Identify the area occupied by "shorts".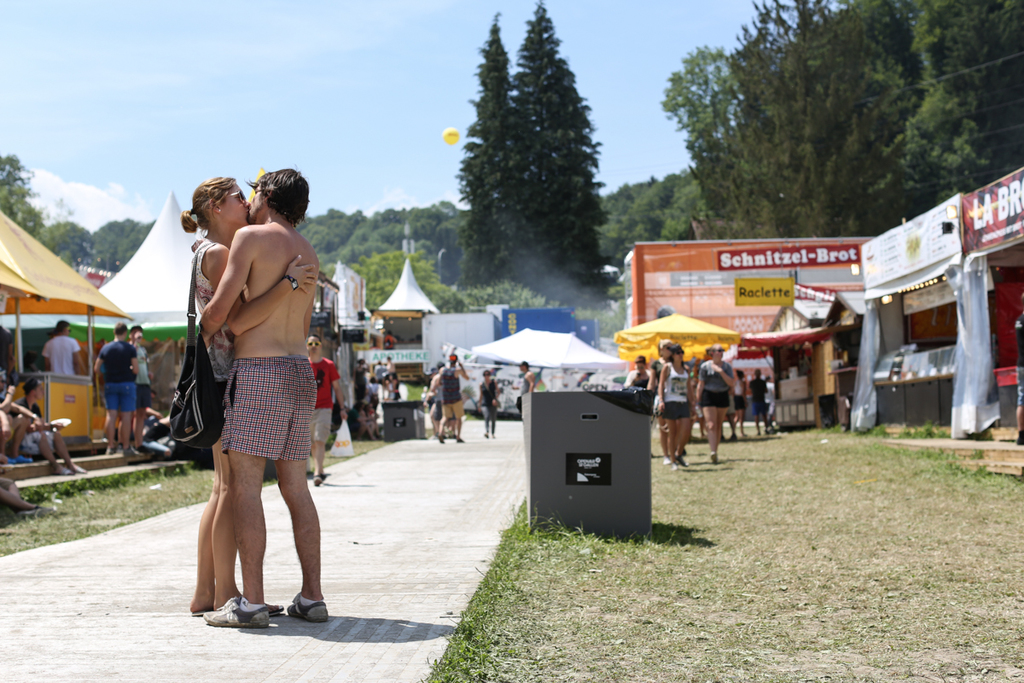
Area: 702/390/731/408.
